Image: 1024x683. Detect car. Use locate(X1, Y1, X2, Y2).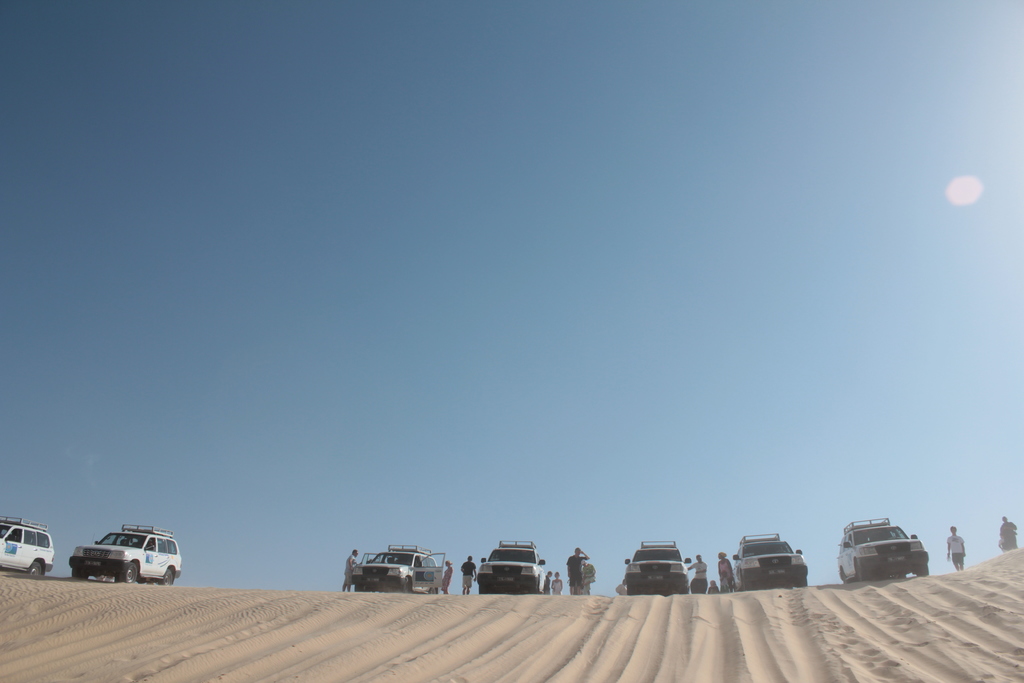
locate(626, 539, 691, 595).
